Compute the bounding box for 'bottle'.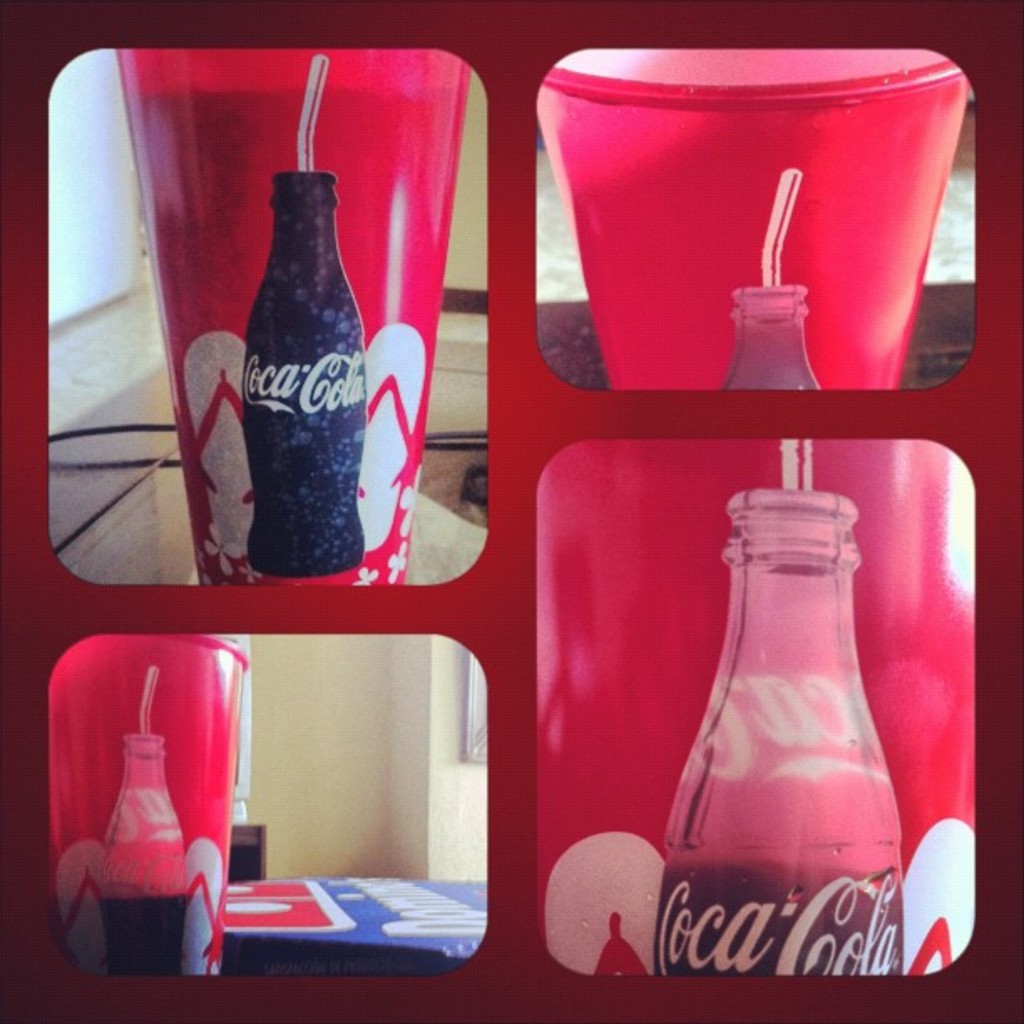
x1=218 y1=142 x2=378 y2=616.
